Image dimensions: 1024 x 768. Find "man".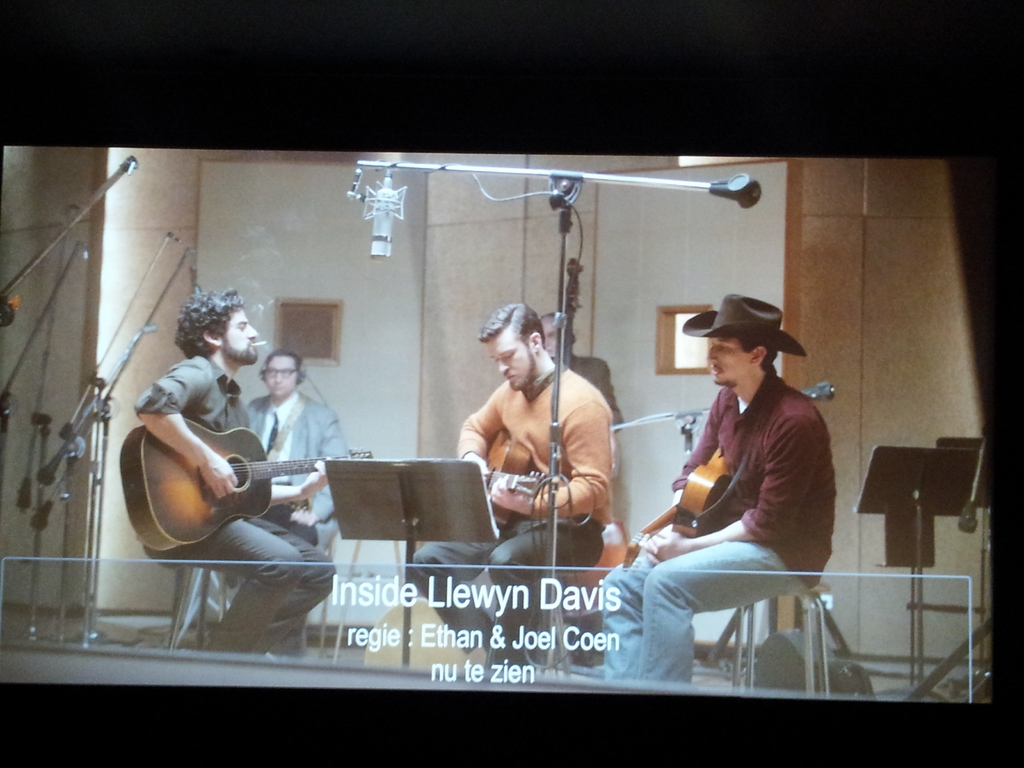
[x1=403, y1=310, x2=616, y2=678].
